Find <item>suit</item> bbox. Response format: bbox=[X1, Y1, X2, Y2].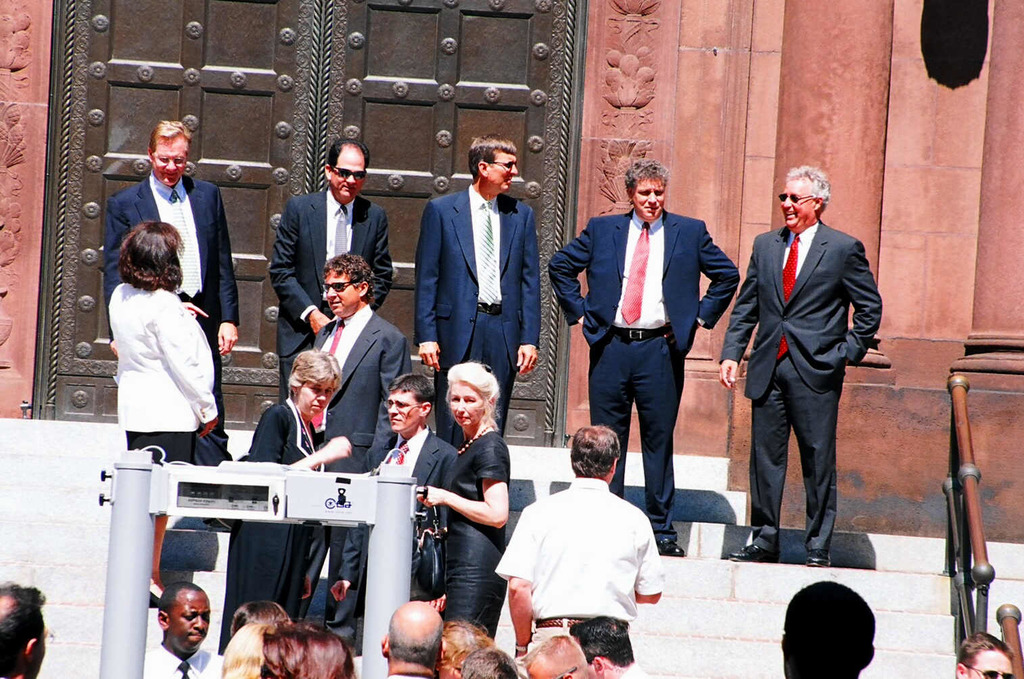
bbox=[743, 166, 885, 579].
